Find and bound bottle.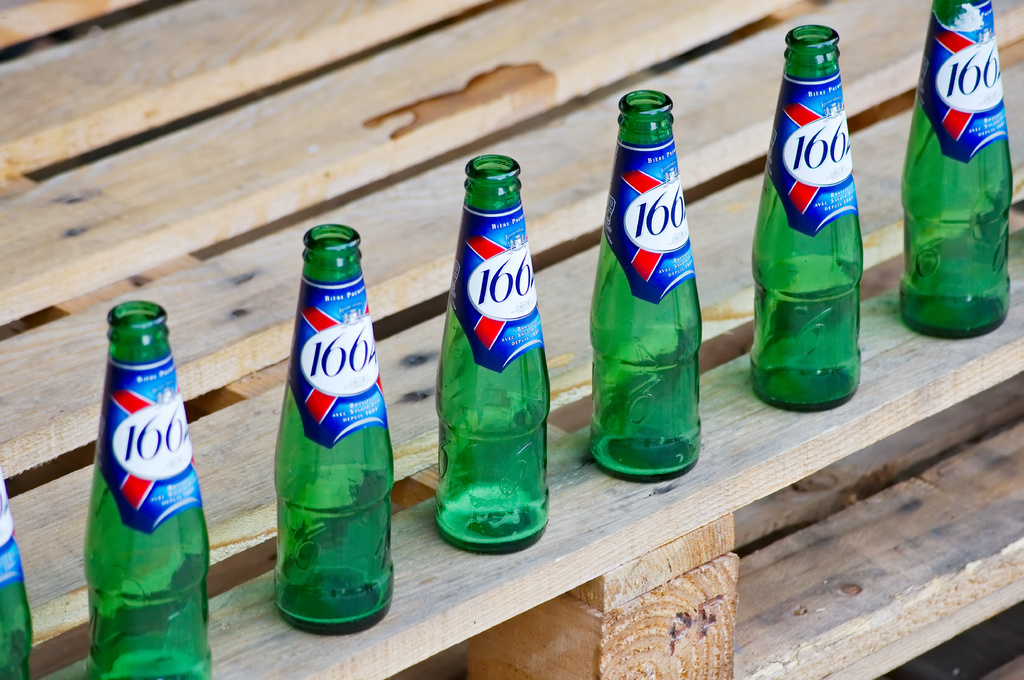
Bound: (x1=758, y1=38, x2=875, y2=404).
